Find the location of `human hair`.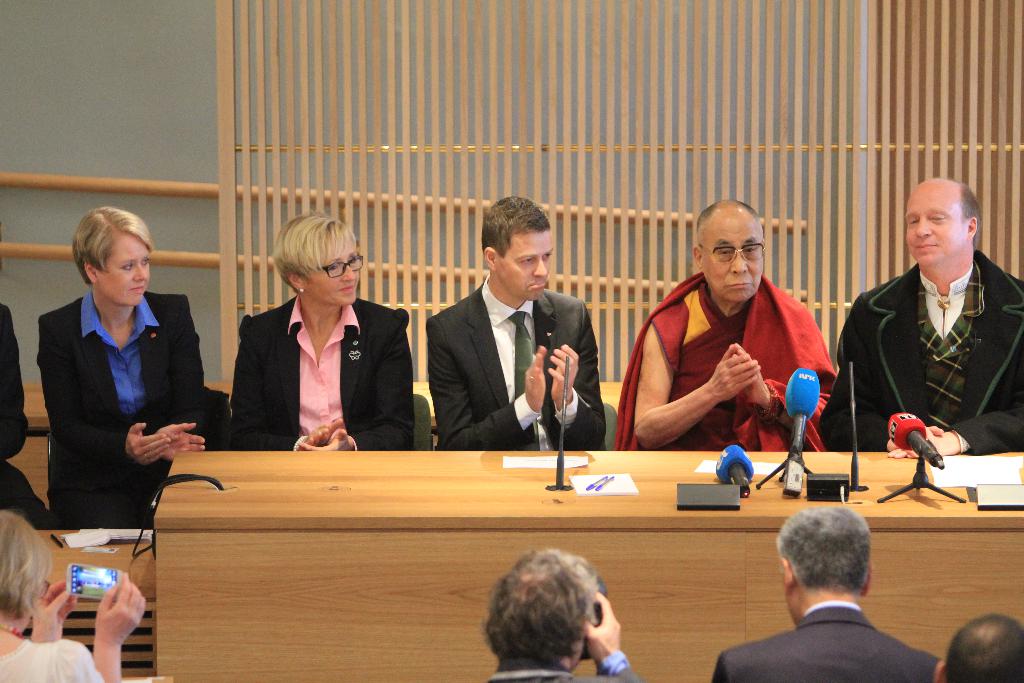
Location: {"x1": 943, "y1": 613, "x2": 1023, "y2": 682}.
